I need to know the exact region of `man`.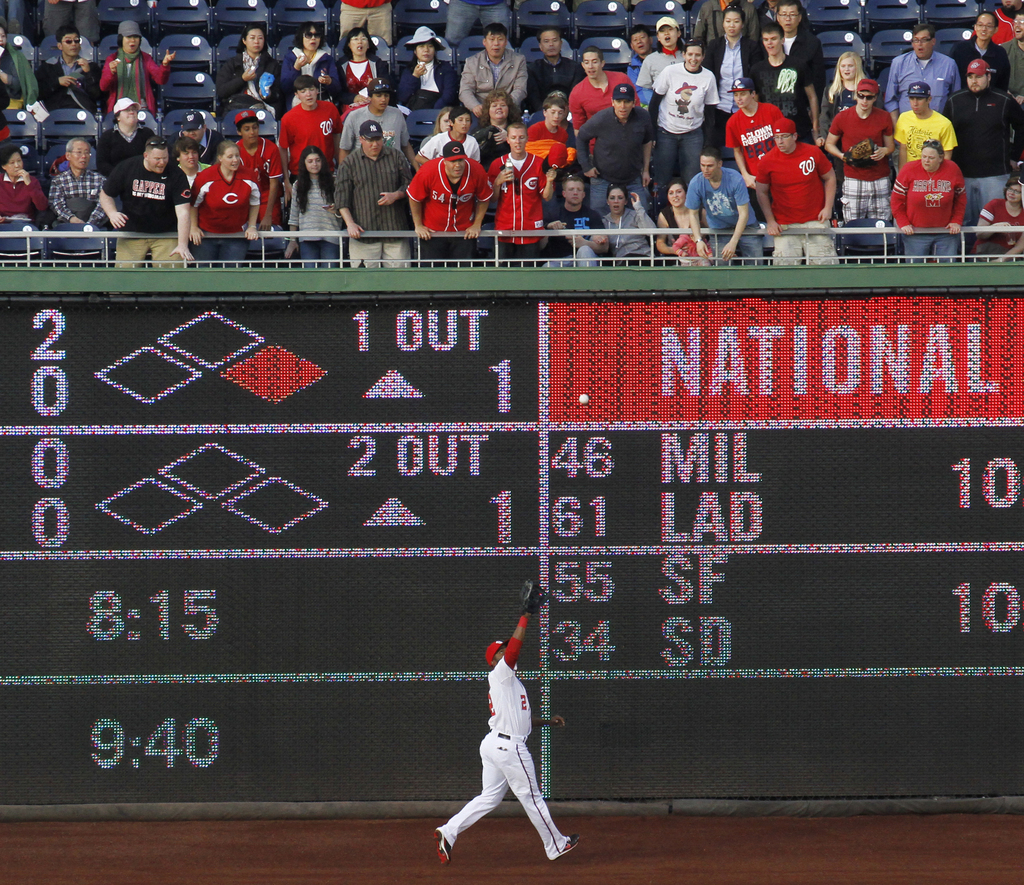
Region: region(34, 23, 100, 117).
